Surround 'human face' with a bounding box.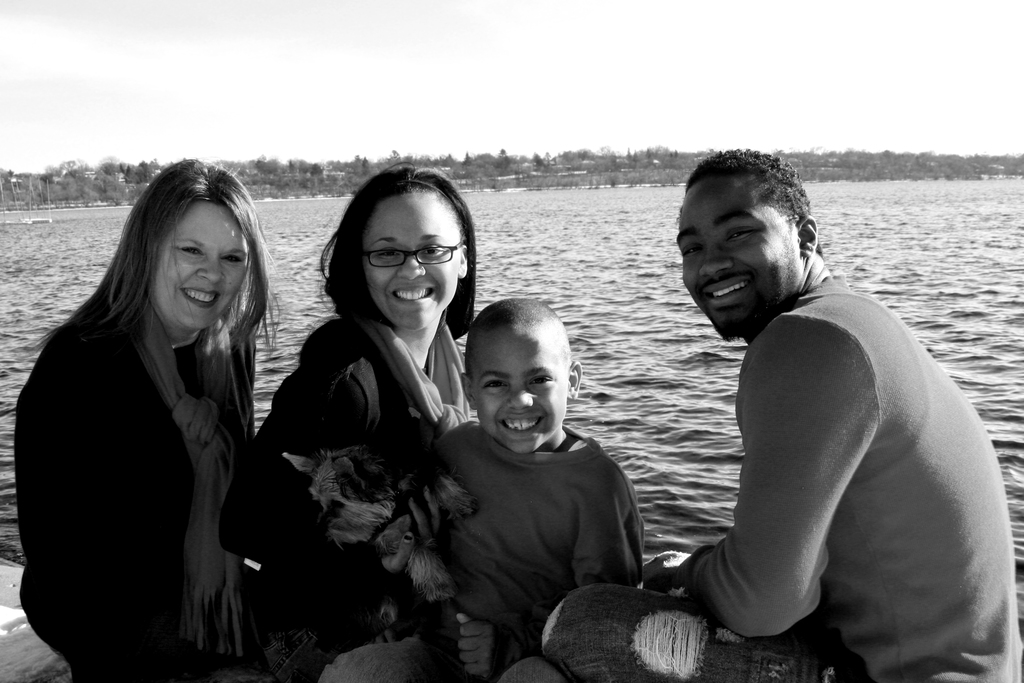
x1=475 y1=334 x2=561 y2=448.
